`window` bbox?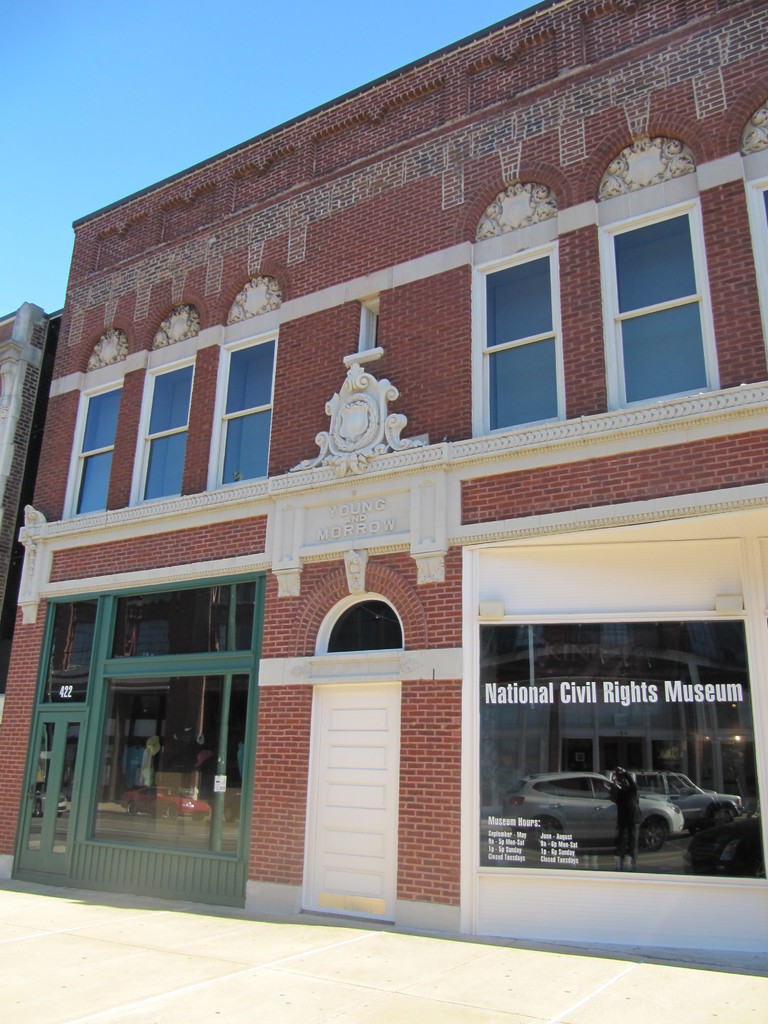
x1=29, y1=596, x2=102, y2=708
